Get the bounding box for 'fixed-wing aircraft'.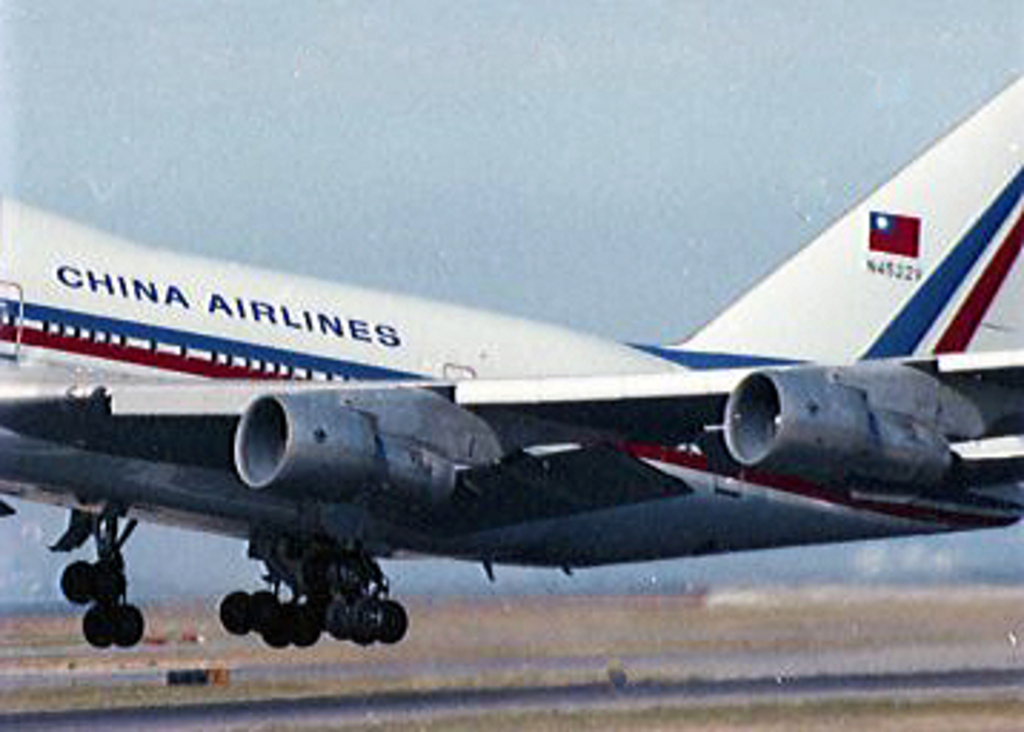
{"left": 0, "top": 71, "right": 1021, "bottom": 646}.
